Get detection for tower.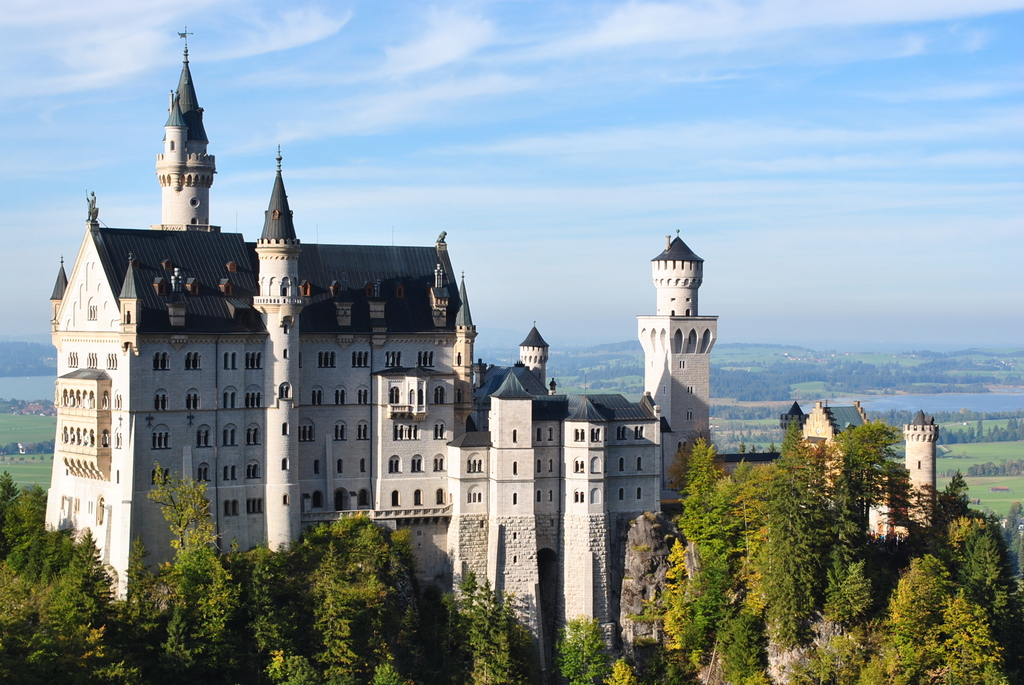
Detection: box=[122, 31, 228, 237].
